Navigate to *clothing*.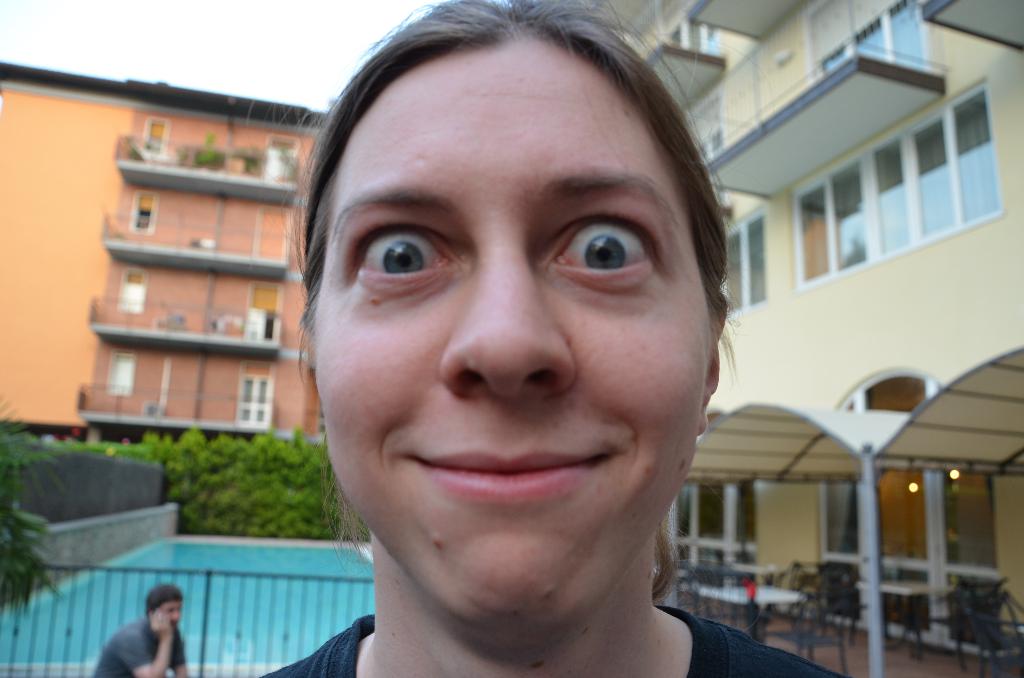
Navigation target: l=252, t=604, r=851, b=677.
